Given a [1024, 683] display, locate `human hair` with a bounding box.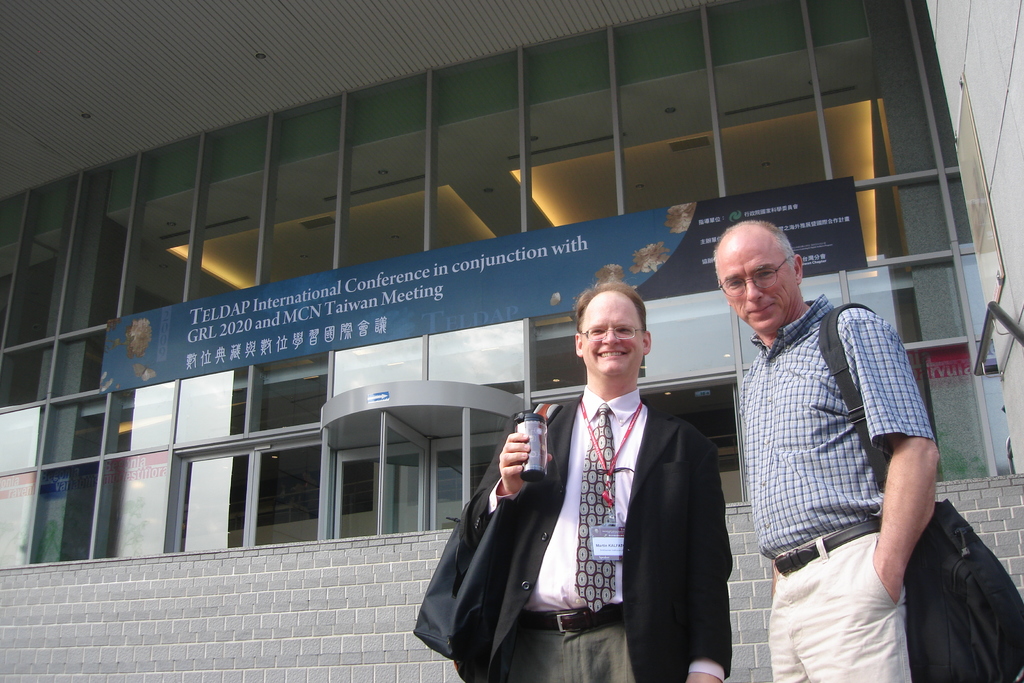
Located: 704/222/792/265.
